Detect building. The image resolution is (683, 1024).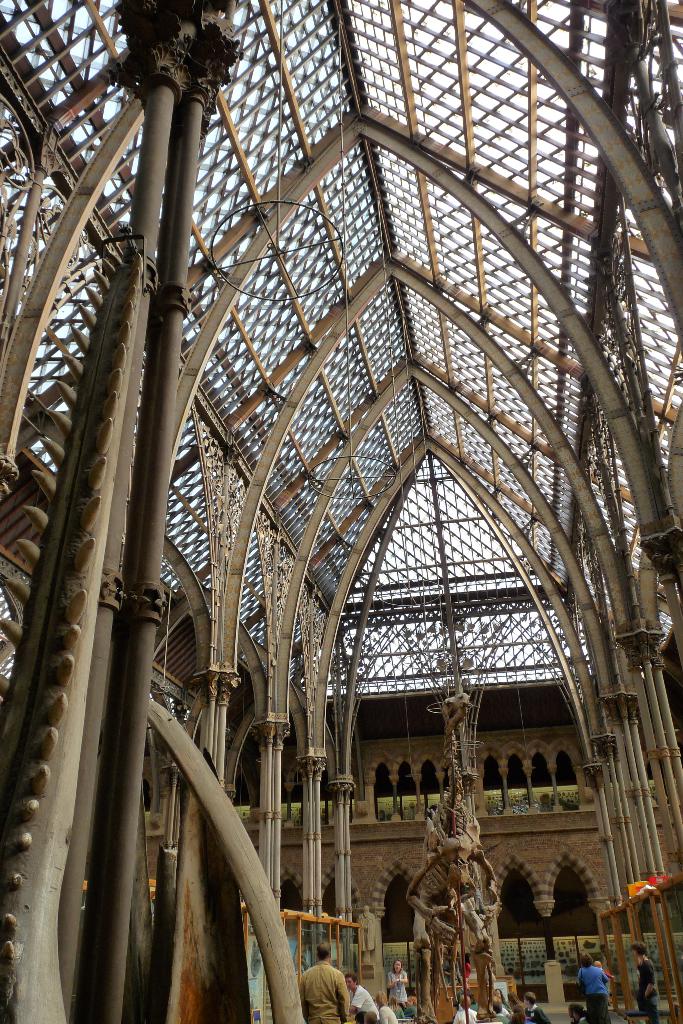
240, 680, 615, 1018.
